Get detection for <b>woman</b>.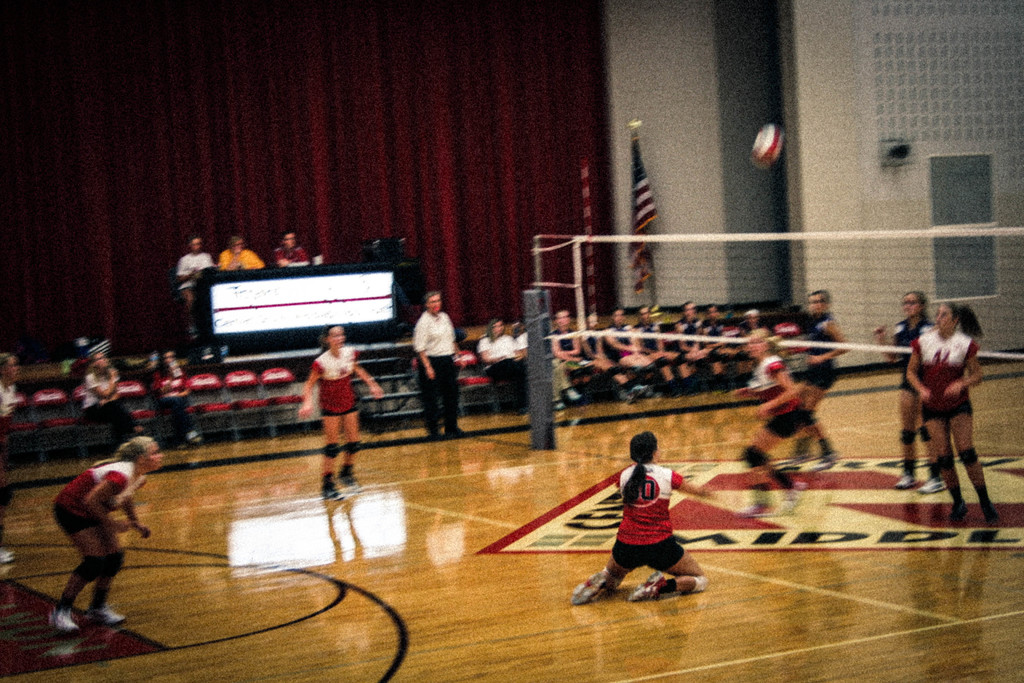
Detection: region(79, 350, 130, 440).
